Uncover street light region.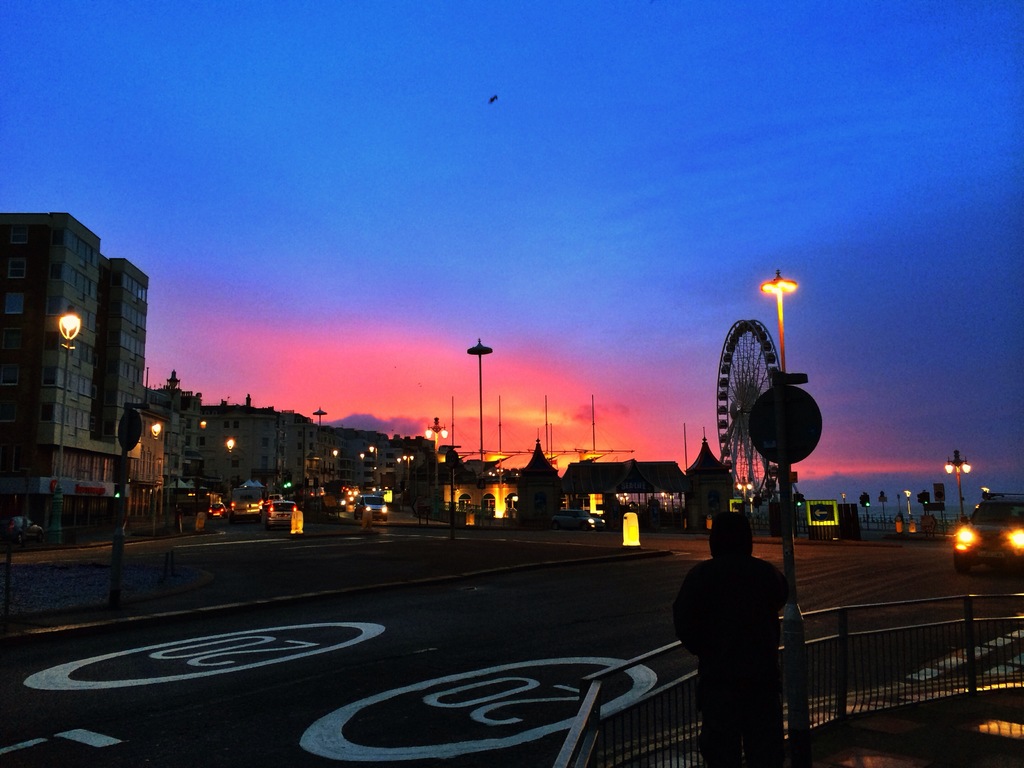
Uncovered: {"x1": 760, "y1": 266, "x2": 803, "y2": 383}.
